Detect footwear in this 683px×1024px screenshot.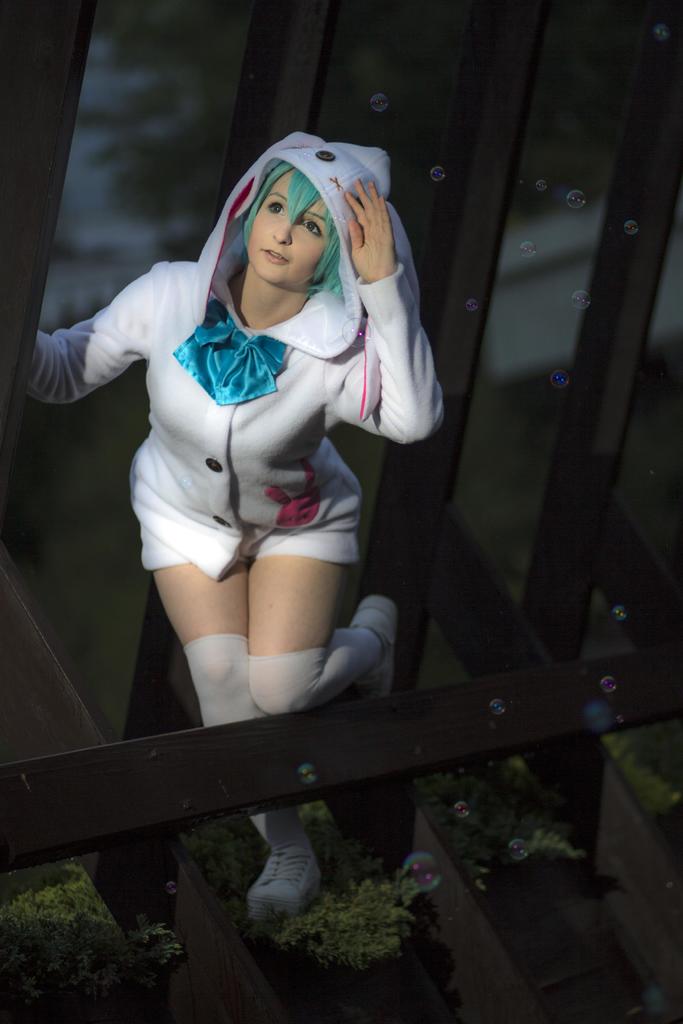
Detection: rect(348, 597, 407, 733).
